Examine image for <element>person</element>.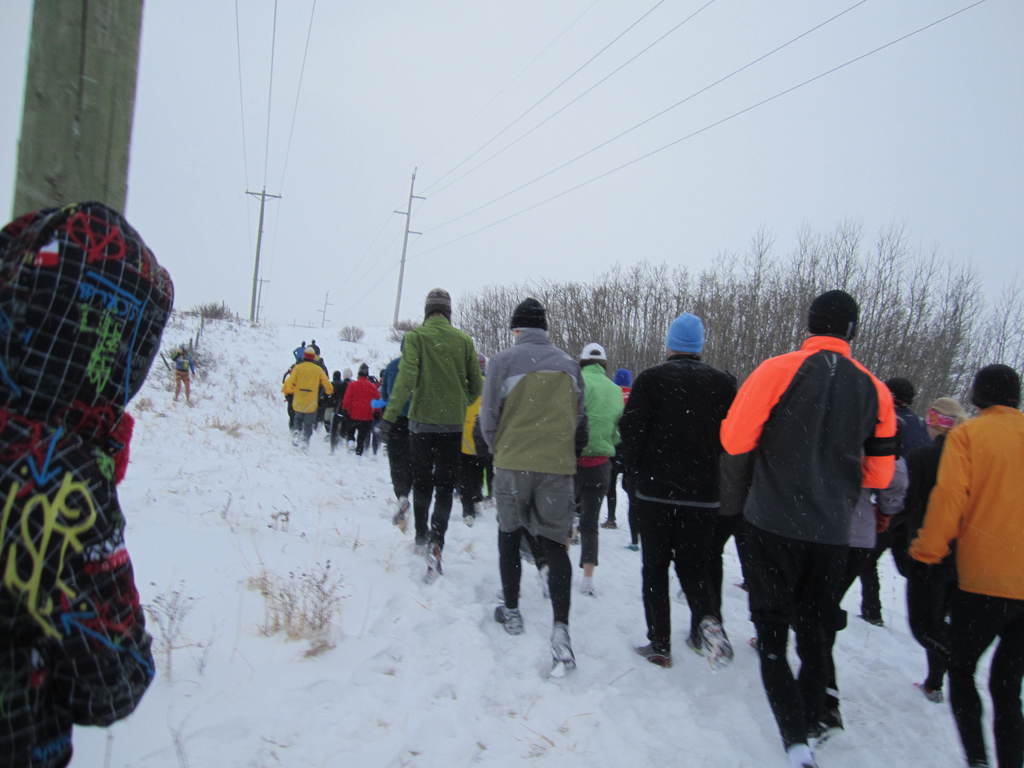
Examination result: Rect(571, 344, 620, 598).
